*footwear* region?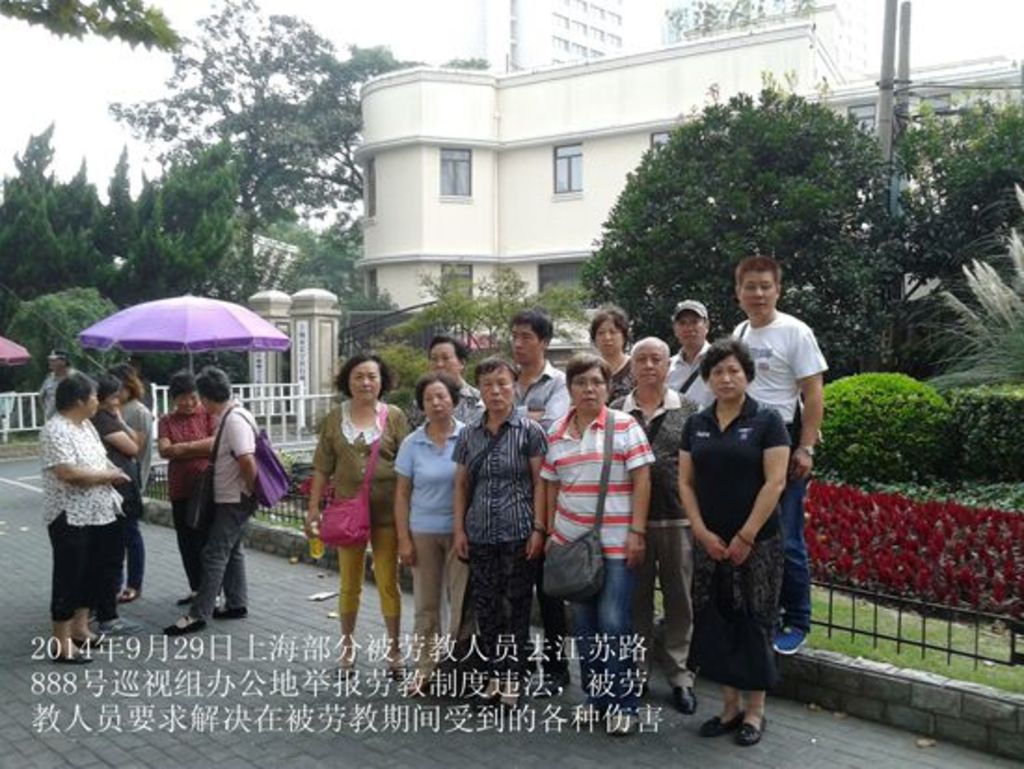
(477,683,519,711)
